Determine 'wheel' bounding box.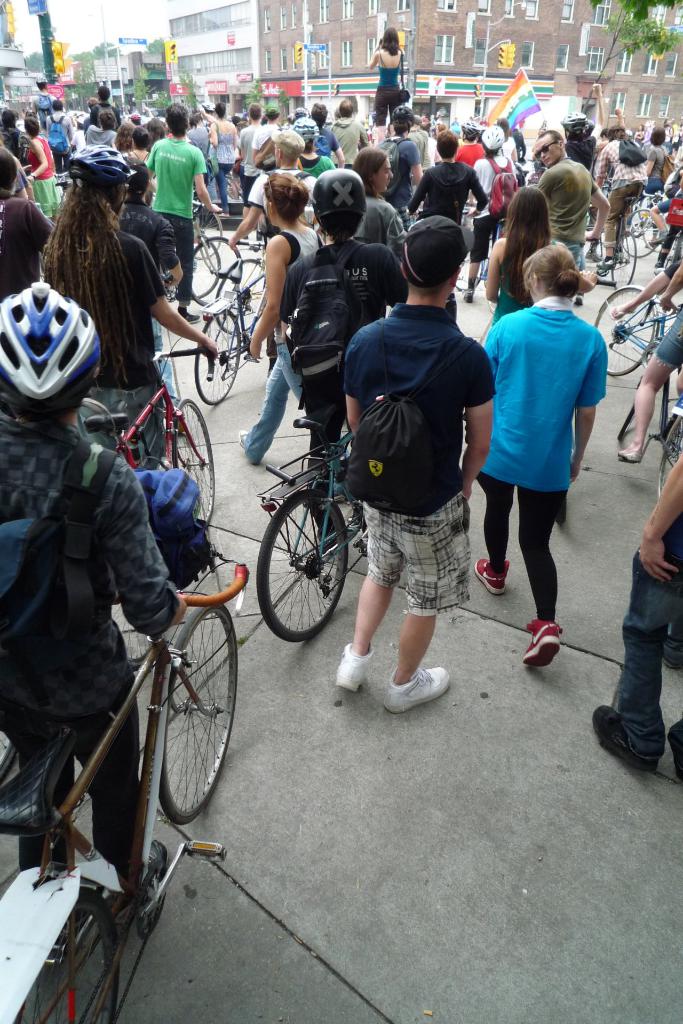
Determined: 192,305,240,406.
